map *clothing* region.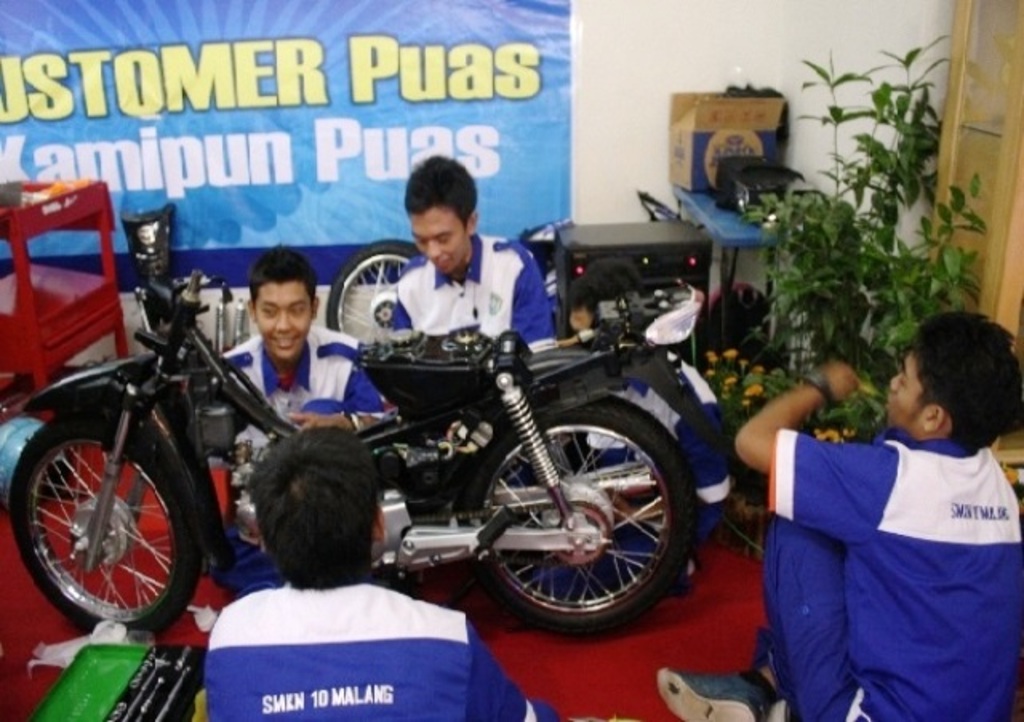
Mapped to [left=227, top=333, right=400, bottom=421].
